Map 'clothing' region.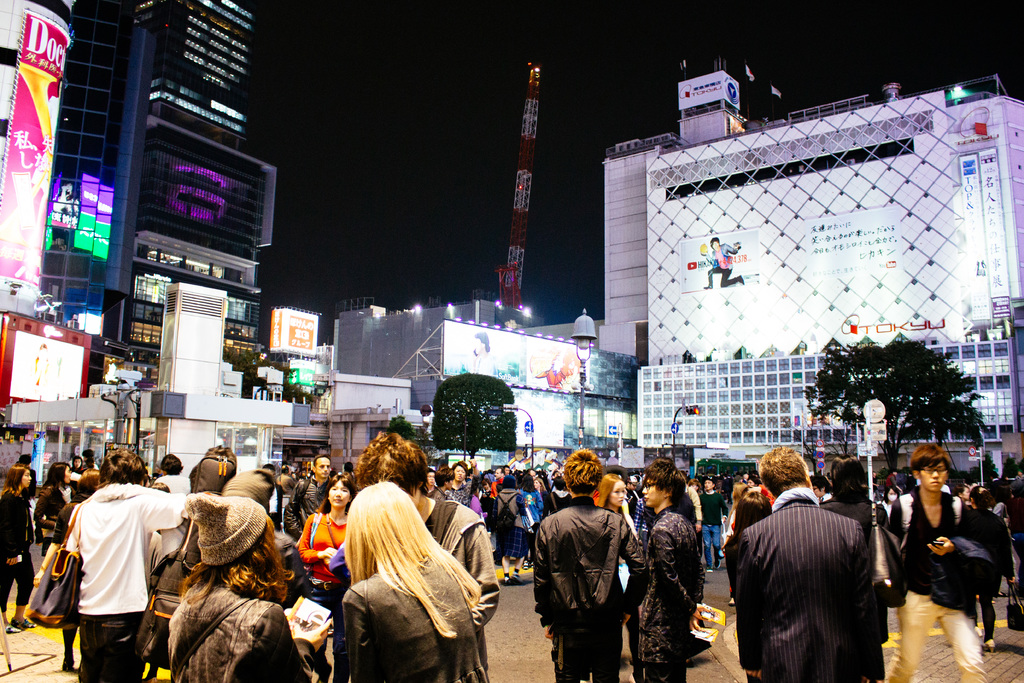
Mapped to crop(282, 473, 328, 548).
